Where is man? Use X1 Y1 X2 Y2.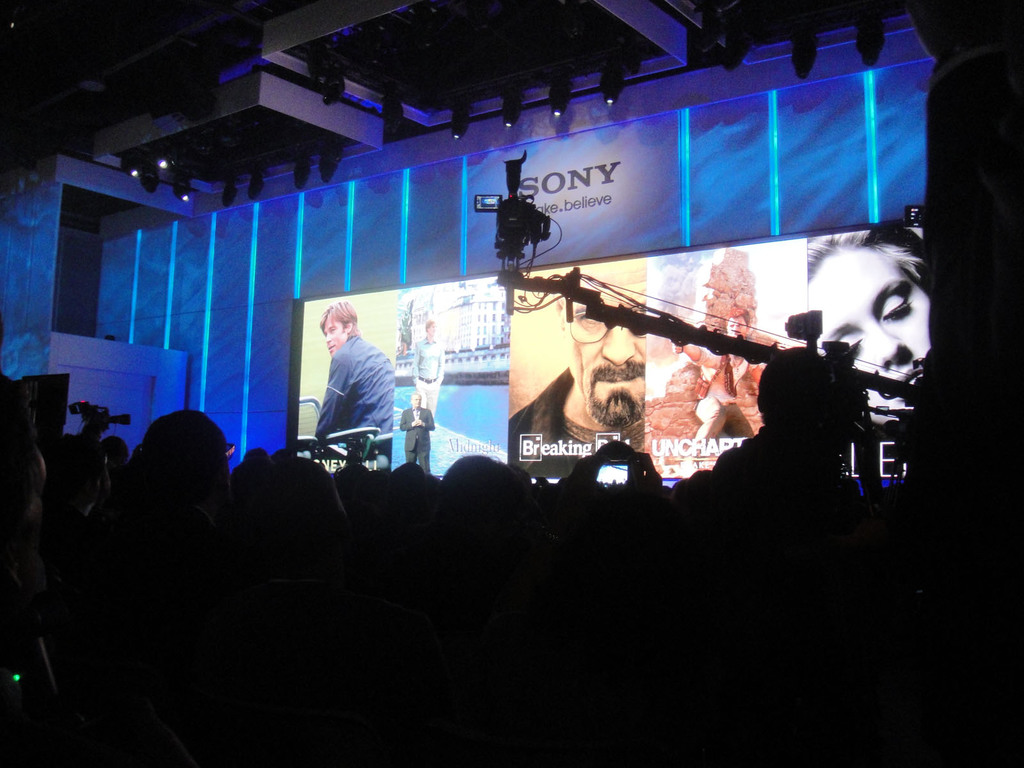
412 320 446 412.
